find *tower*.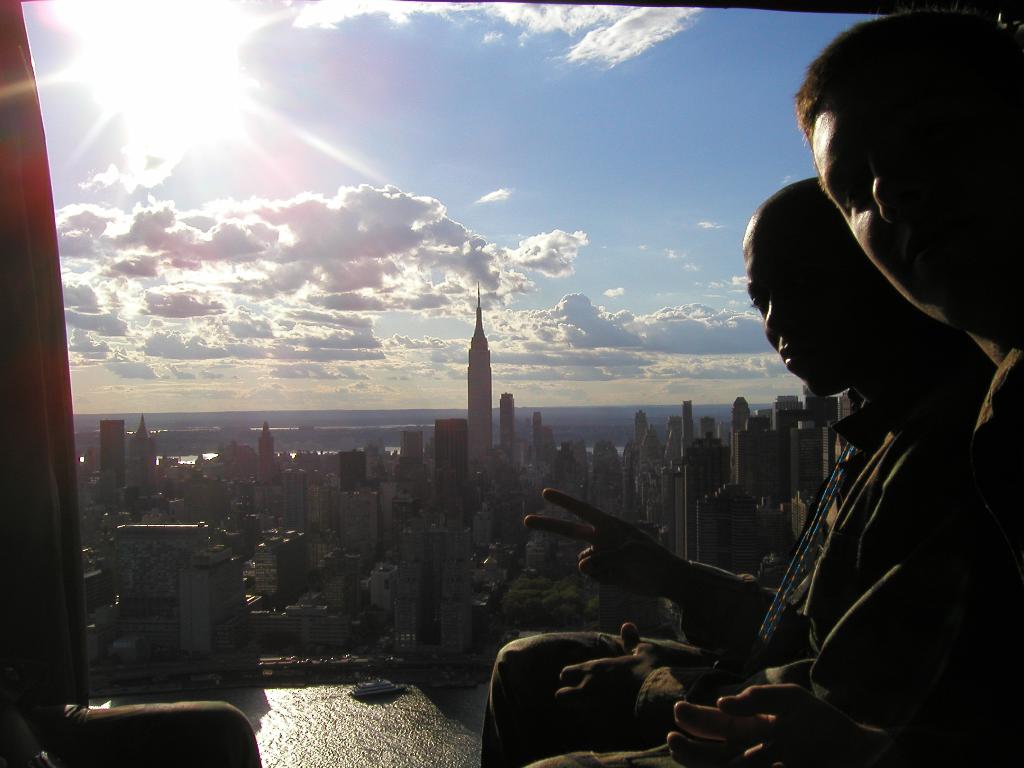
bbox=(632, 424, 662, 500).
